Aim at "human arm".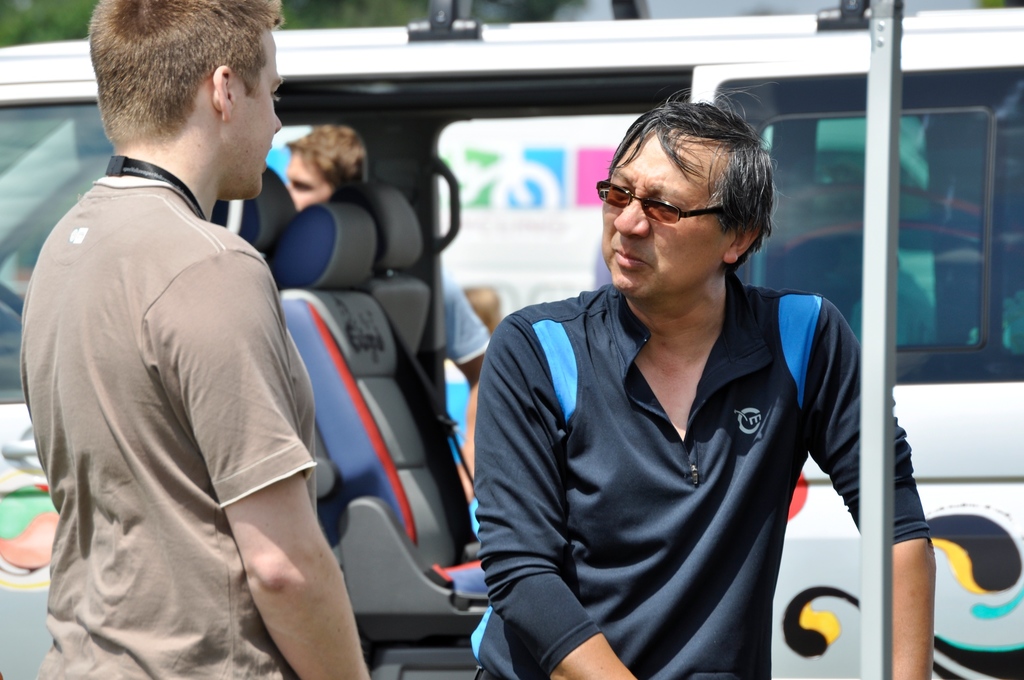
Aimed at x1=544, y1=633, x2=637, y2=679.
